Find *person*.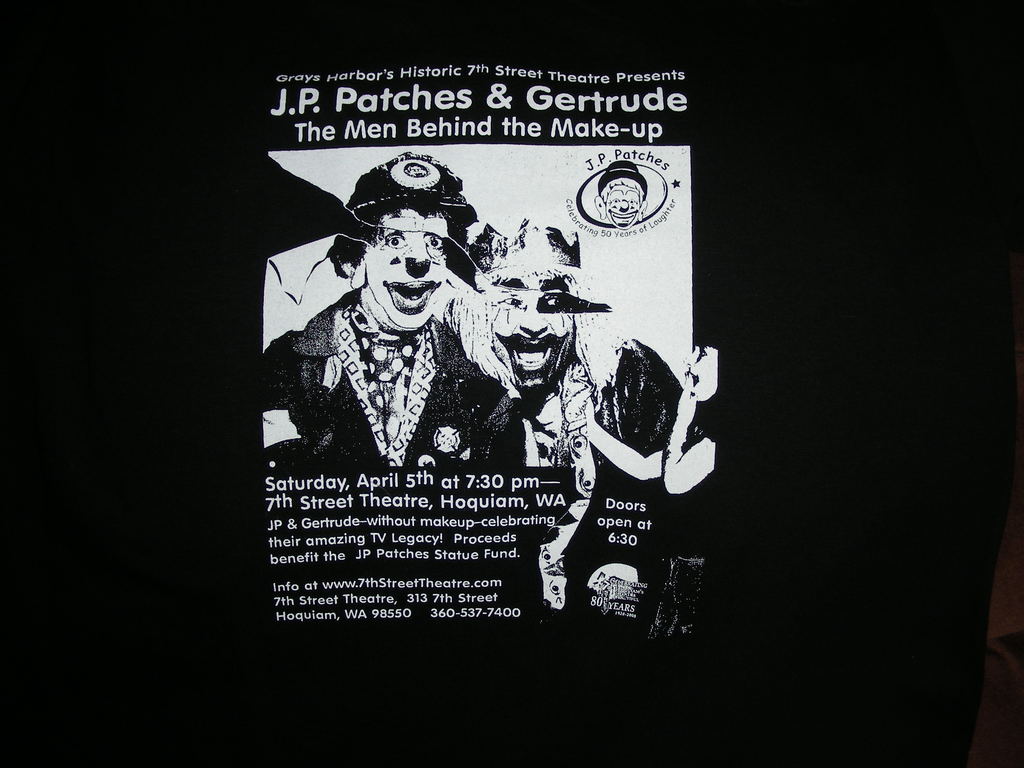
[x1=470, y1=220, x2=686, y2=613].
